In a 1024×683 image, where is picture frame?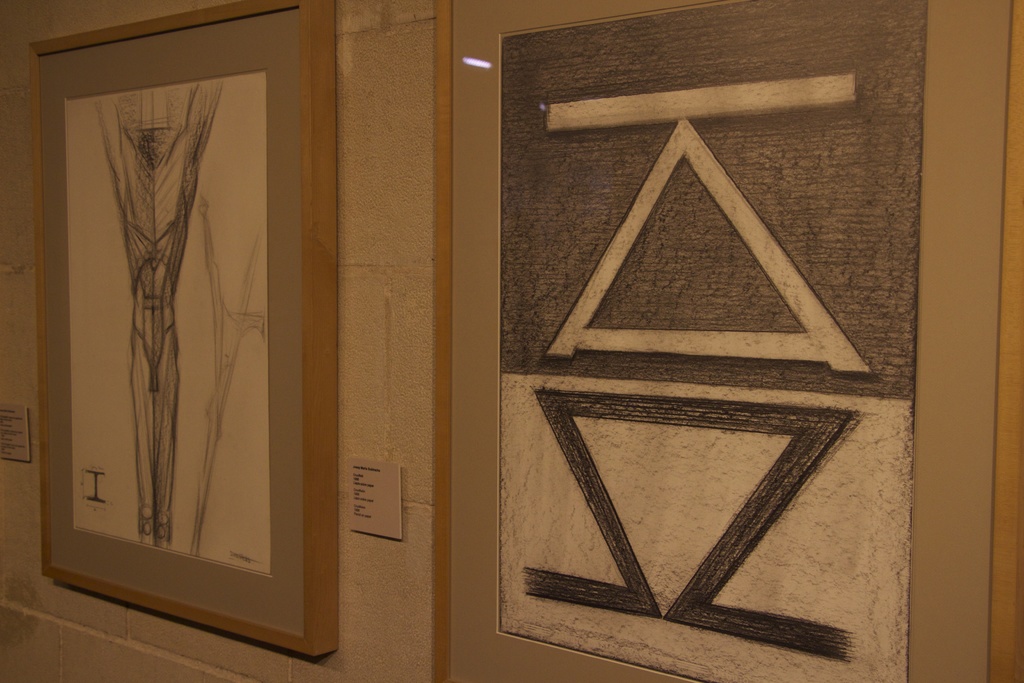
(17,5,366,670).
